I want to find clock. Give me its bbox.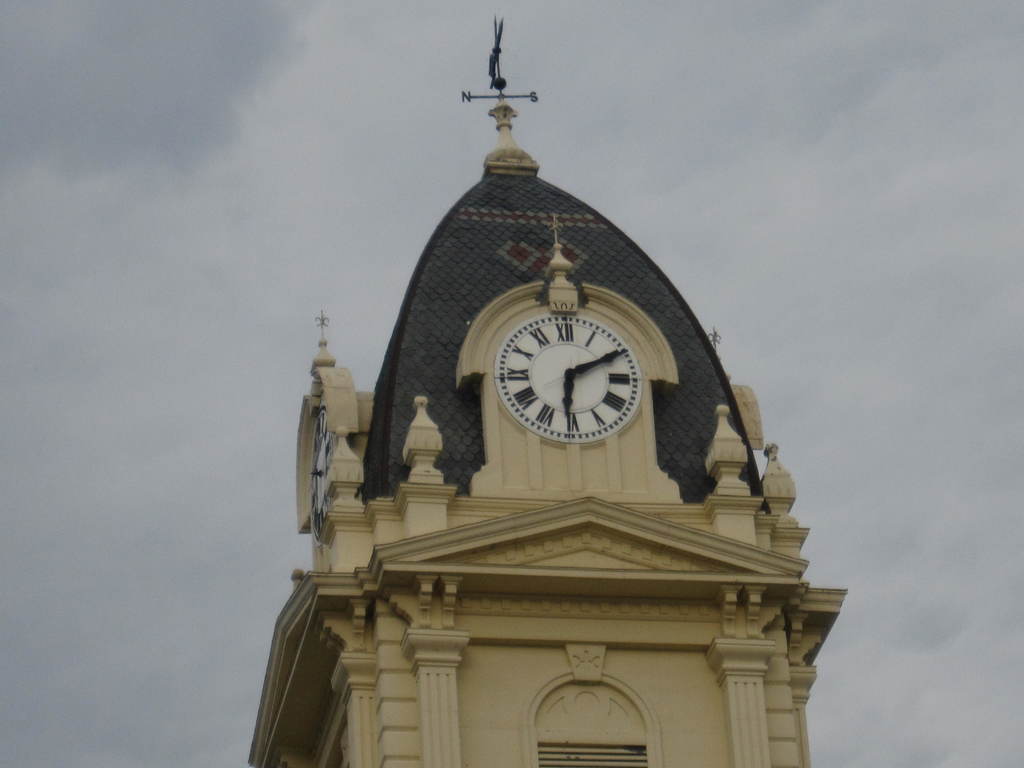
box=[486, 308, 643, 446].
